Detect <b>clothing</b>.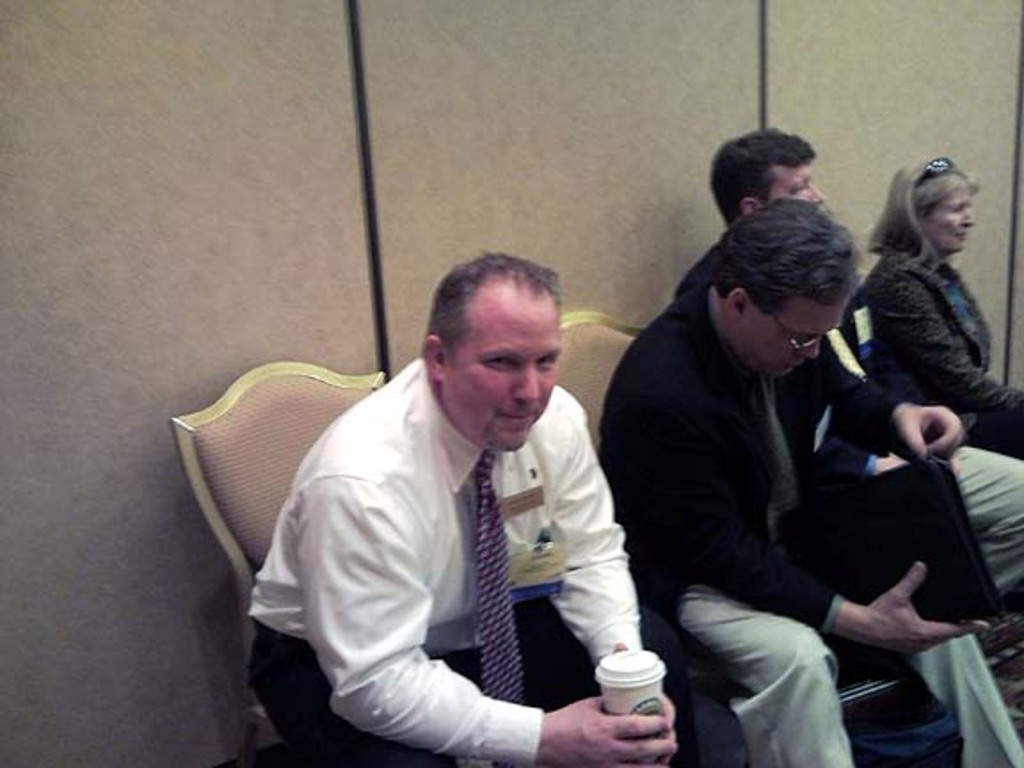
Detected at 245 306 665 767.
